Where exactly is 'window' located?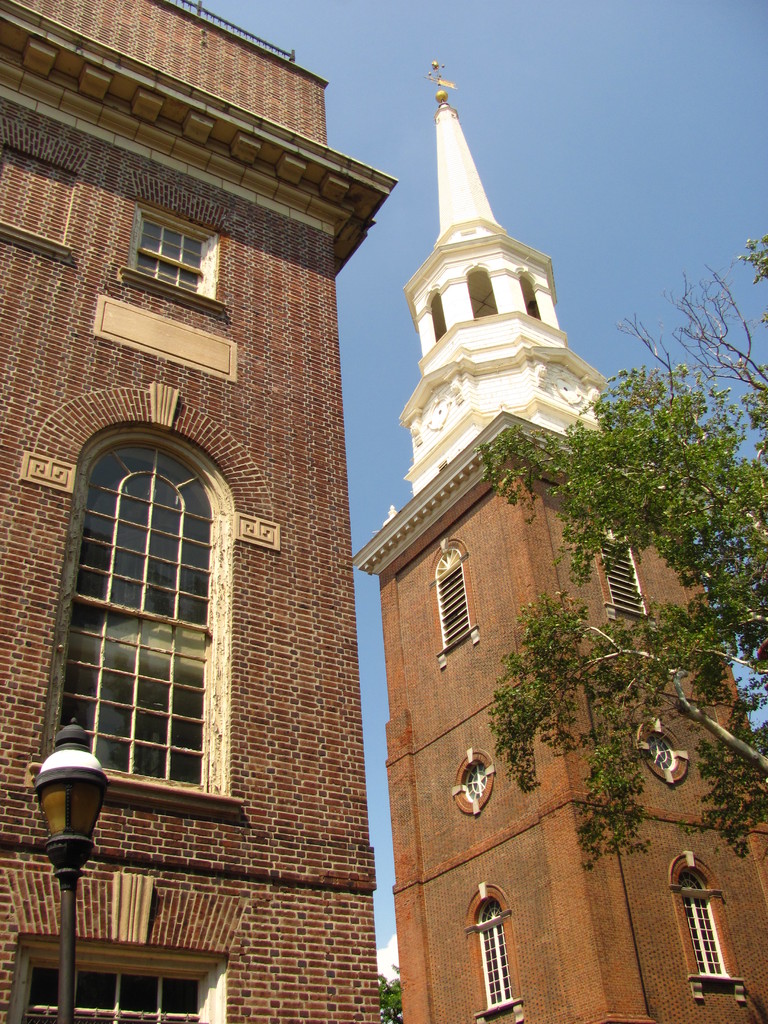
Its bounding box is box(449, 744, 493, 818).
